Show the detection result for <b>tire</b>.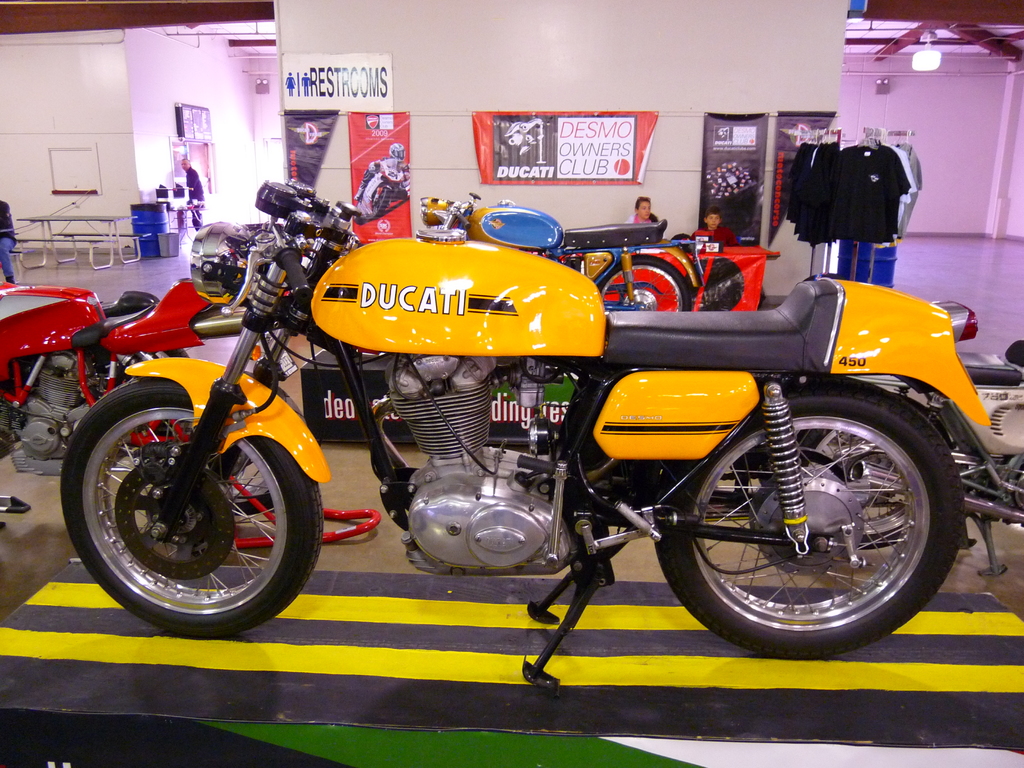
locate(92, 348, 189, 394).
